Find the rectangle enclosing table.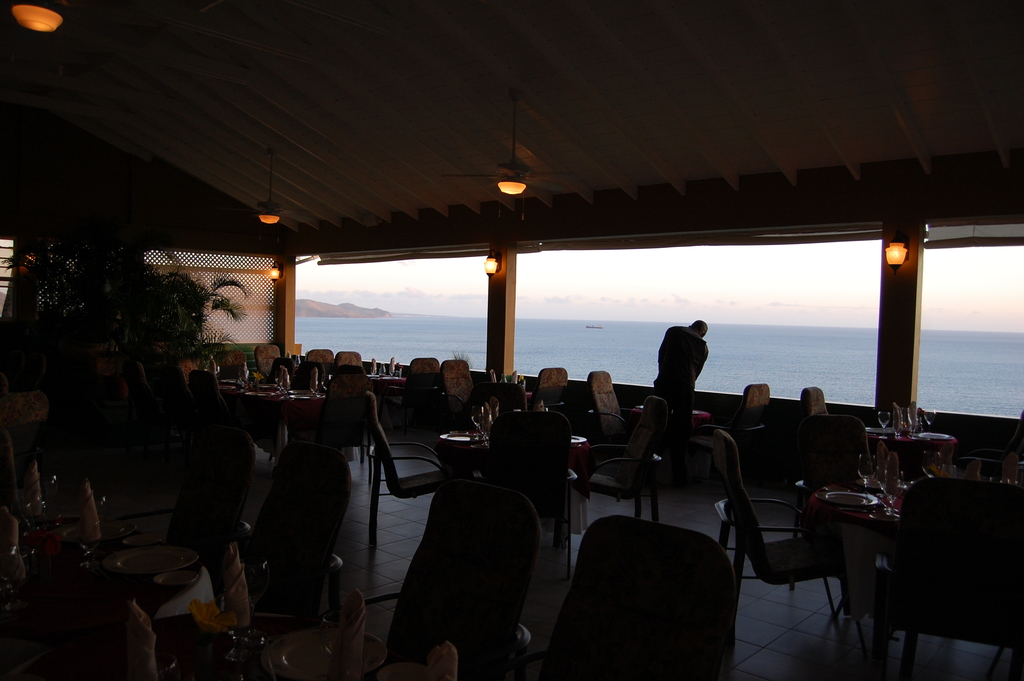
detection(366, 366, 406, 421).
